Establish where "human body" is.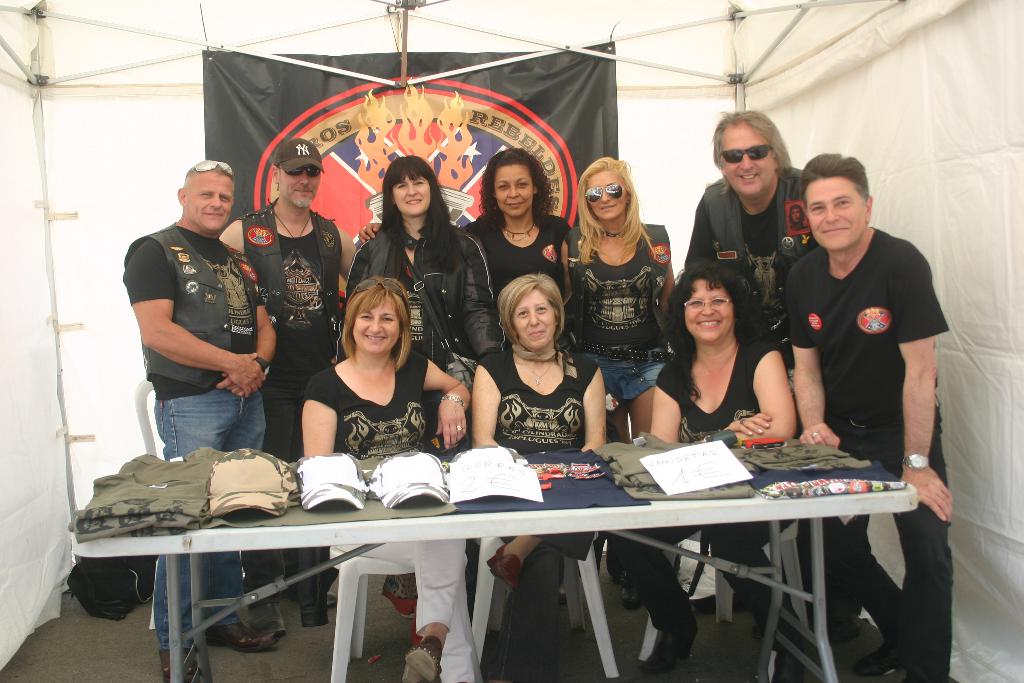
Established at 803 226 951 682.
